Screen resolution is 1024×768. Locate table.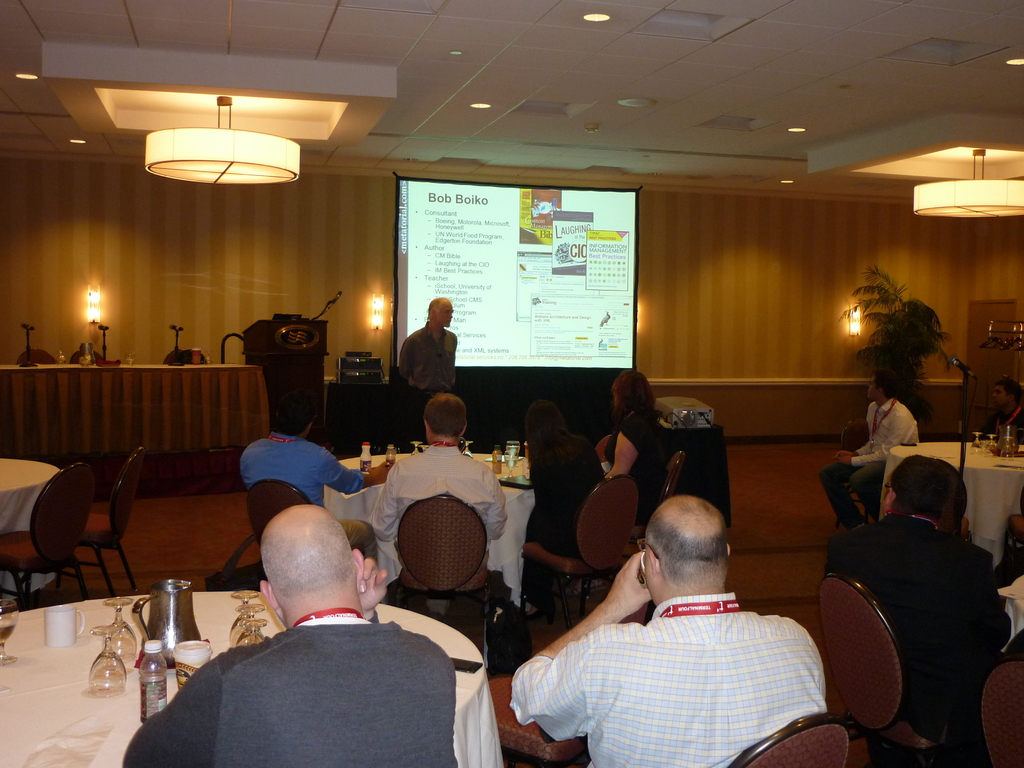
bbox=[325, 457, 527, 602].
